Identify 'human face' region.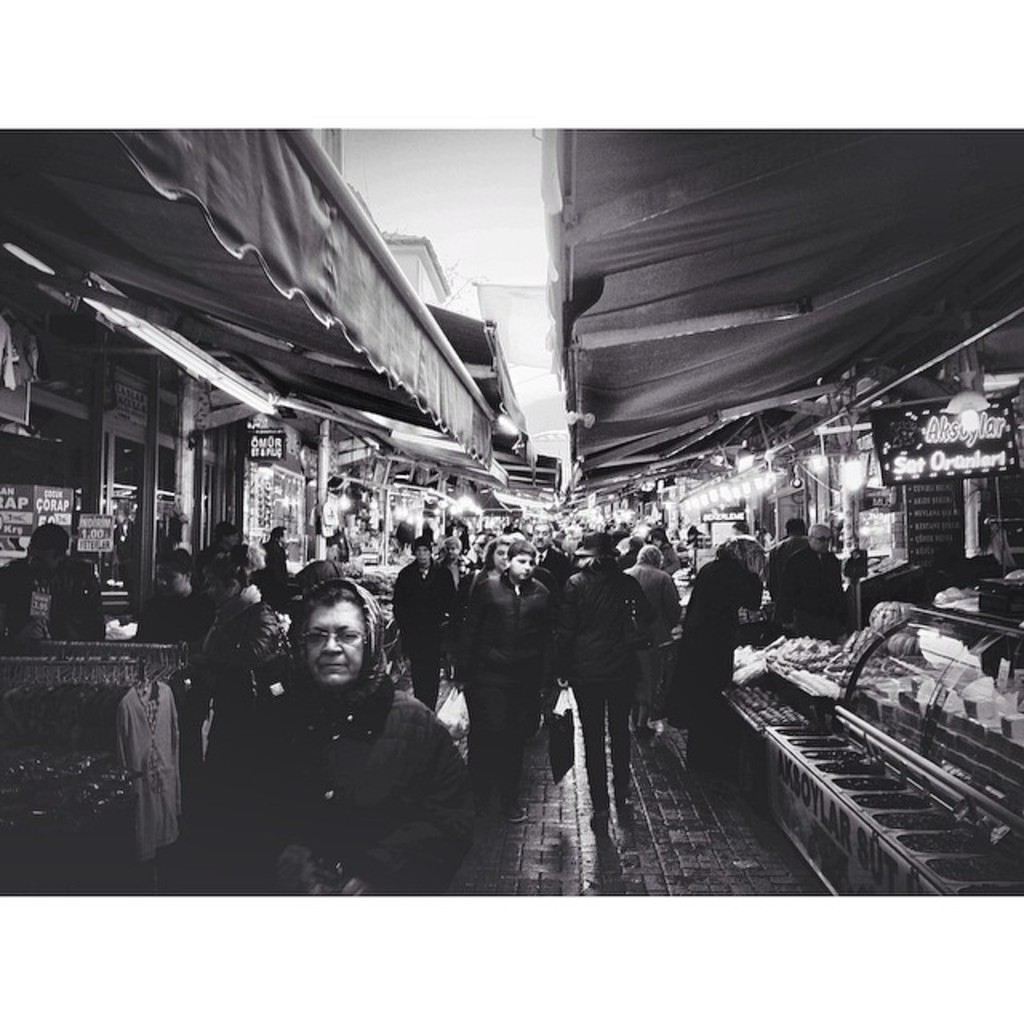
Region: 531/525/550/552.
